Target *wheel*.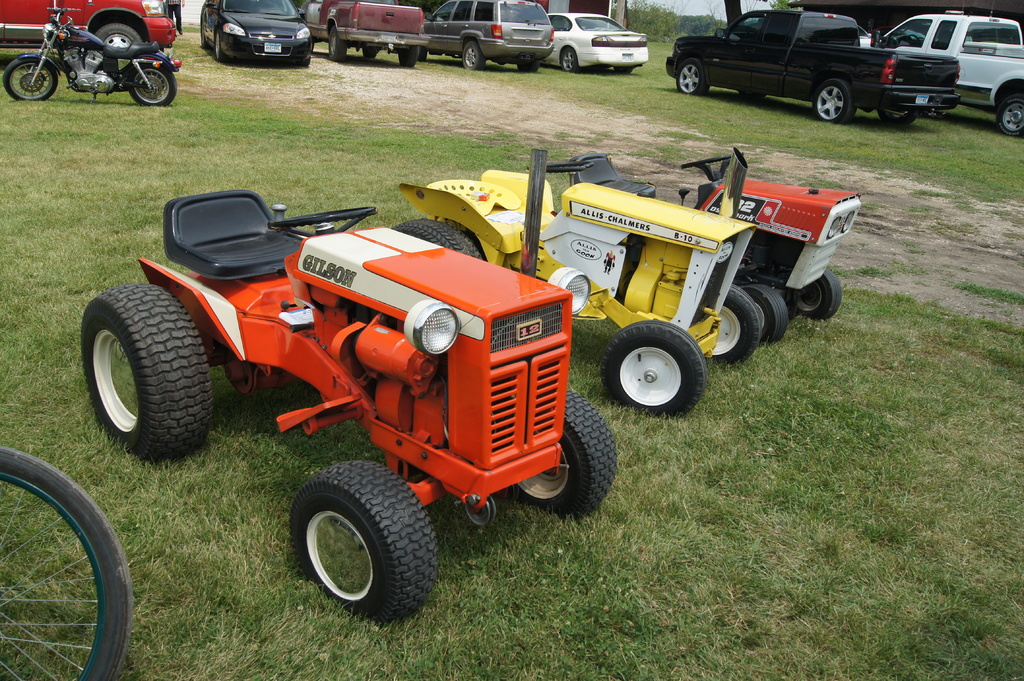
Target region: <bbox>463, 39, 484, 69</bbox>.
